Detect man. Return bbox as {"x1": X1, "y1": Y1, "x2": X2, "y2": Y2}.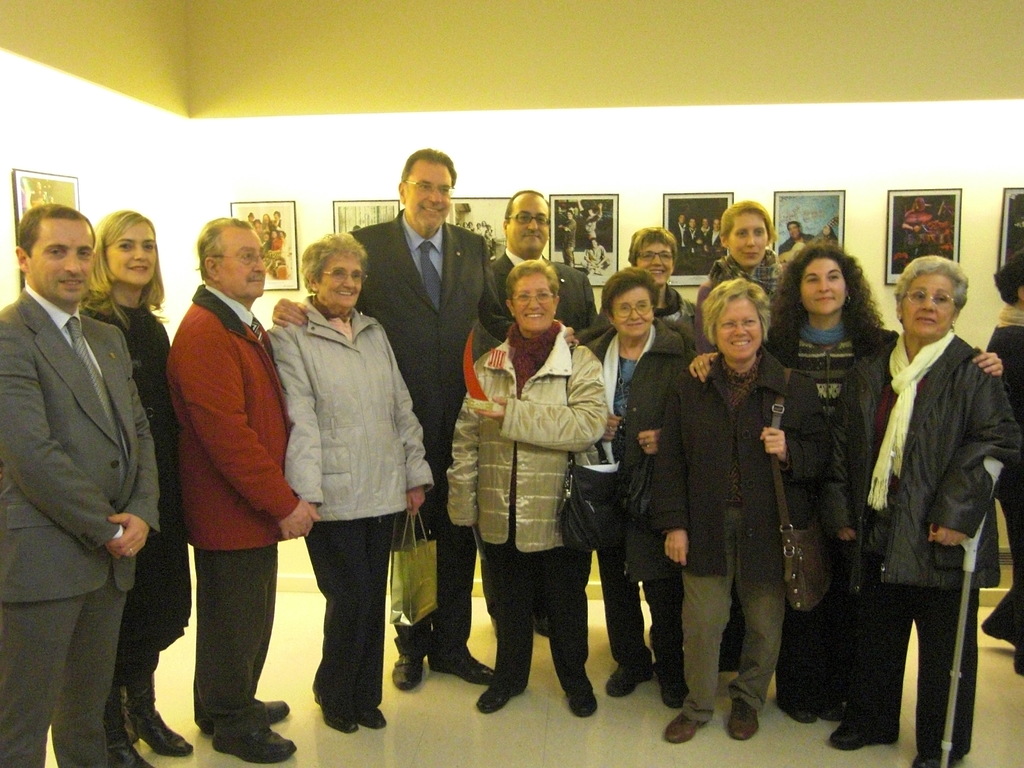
{"x1": 164, "y1": 218, "x2": 325, "y2": 766}.
